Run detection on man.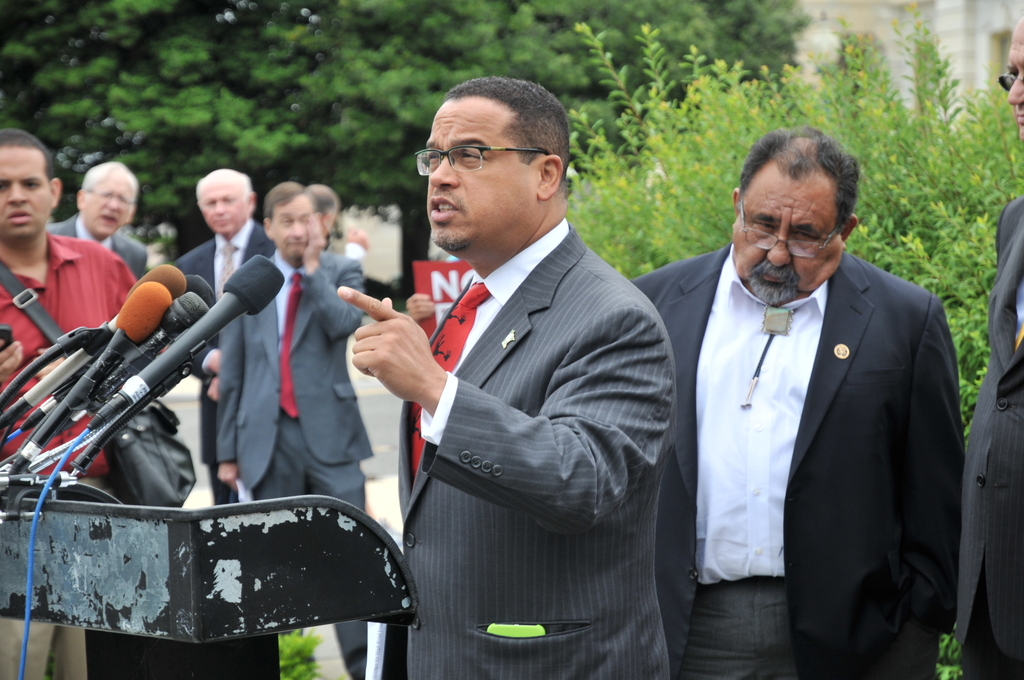
Result: l=173, t=166, r=278, b=506.
